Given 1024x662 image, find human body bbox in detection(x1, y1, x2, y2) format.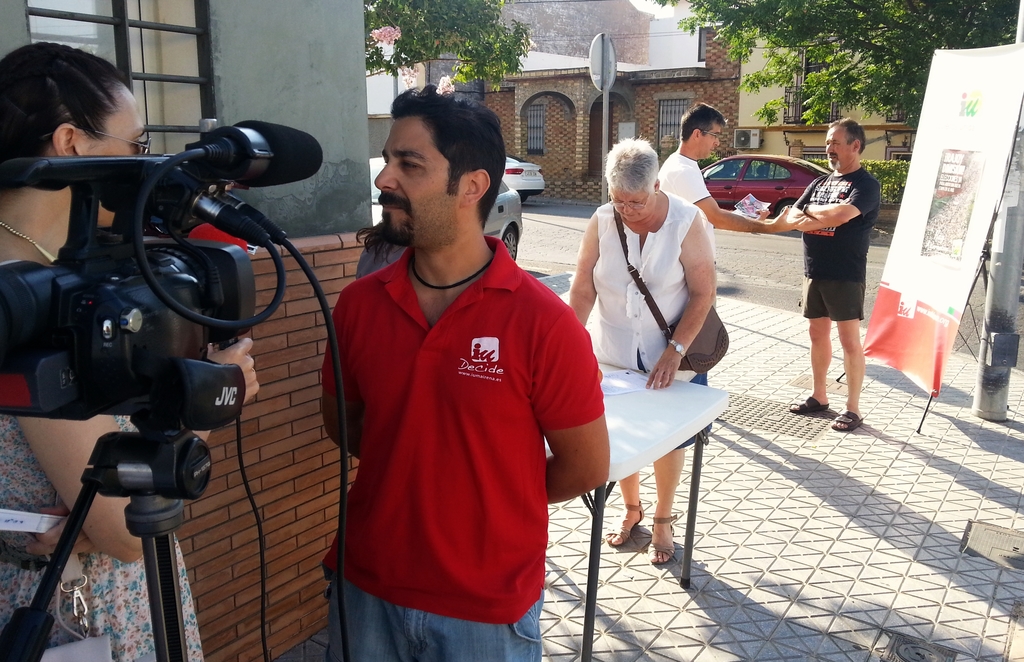
detection(797, 112, 903, 433).
